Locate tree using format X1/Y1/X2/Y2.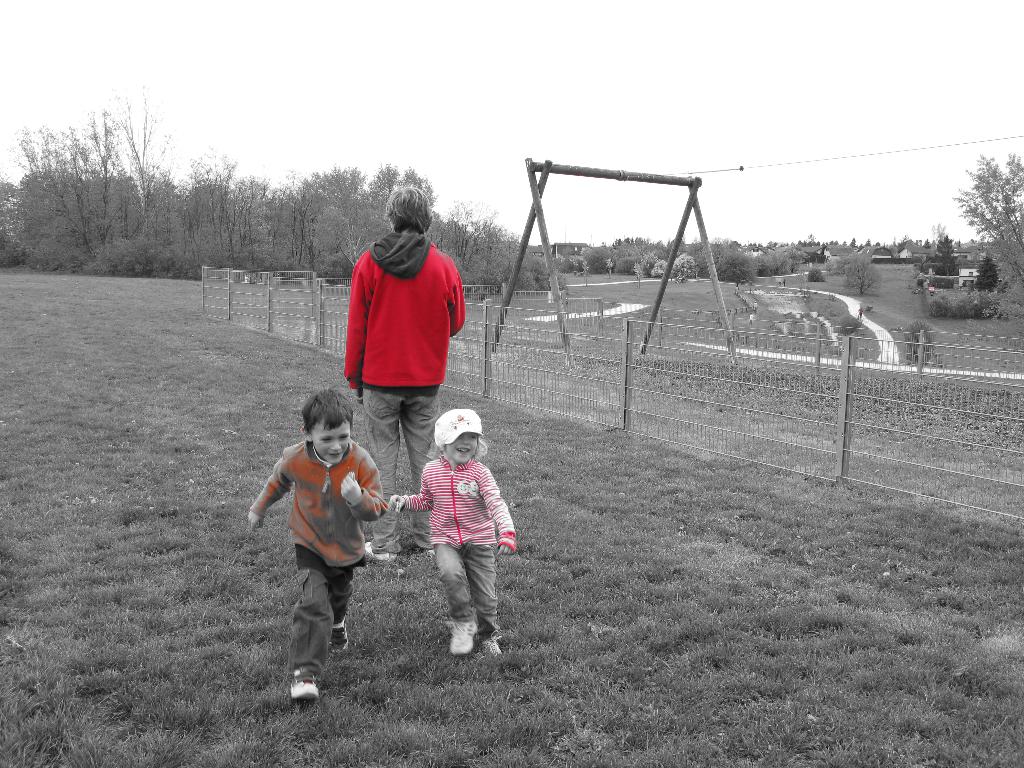
943/145/1020/268.
